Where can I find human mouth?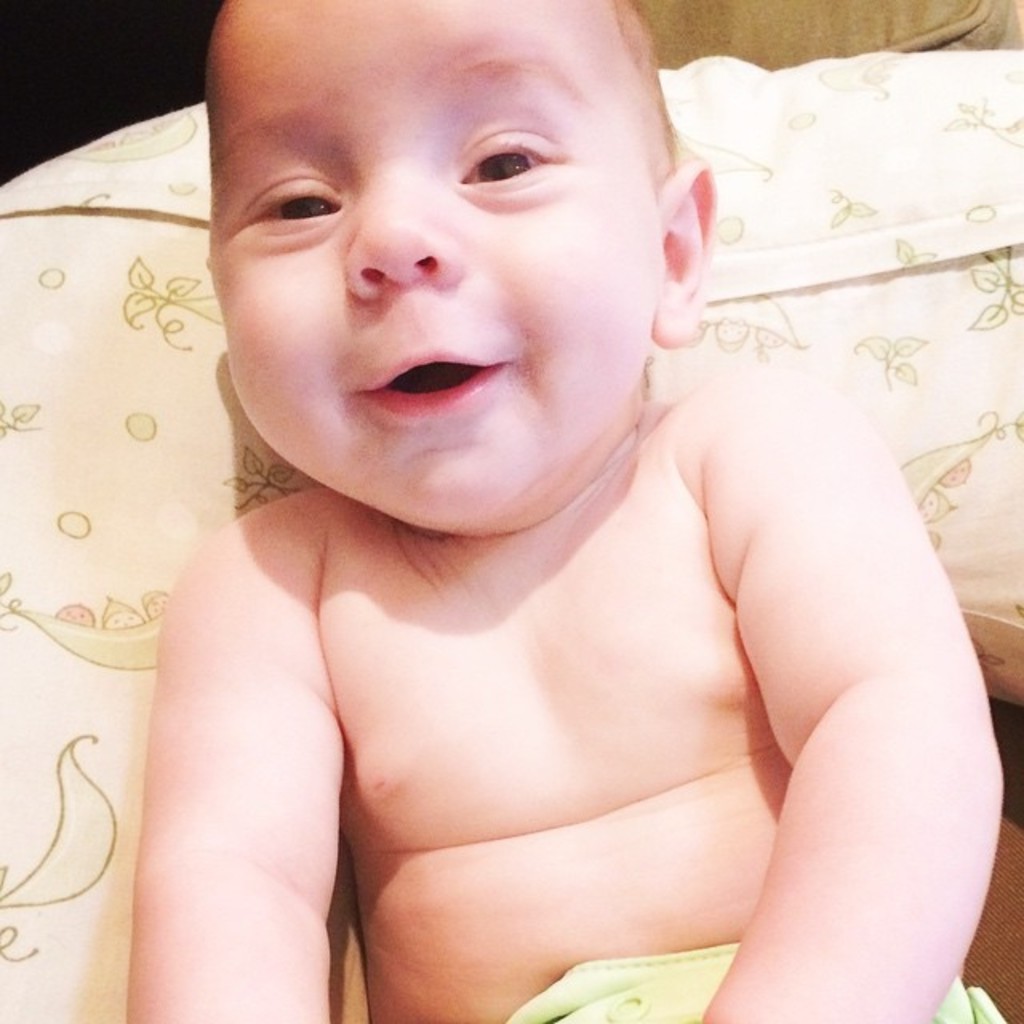
You can find it at bbox=(358, 349, 509, 414).
